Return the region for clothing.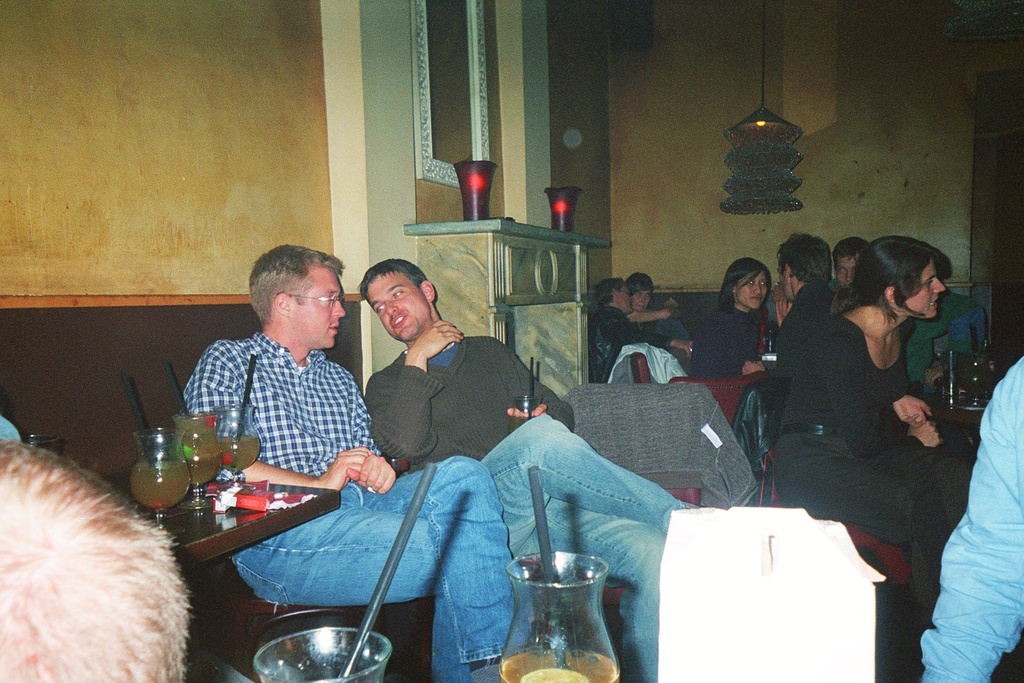
185/331/511/682.
